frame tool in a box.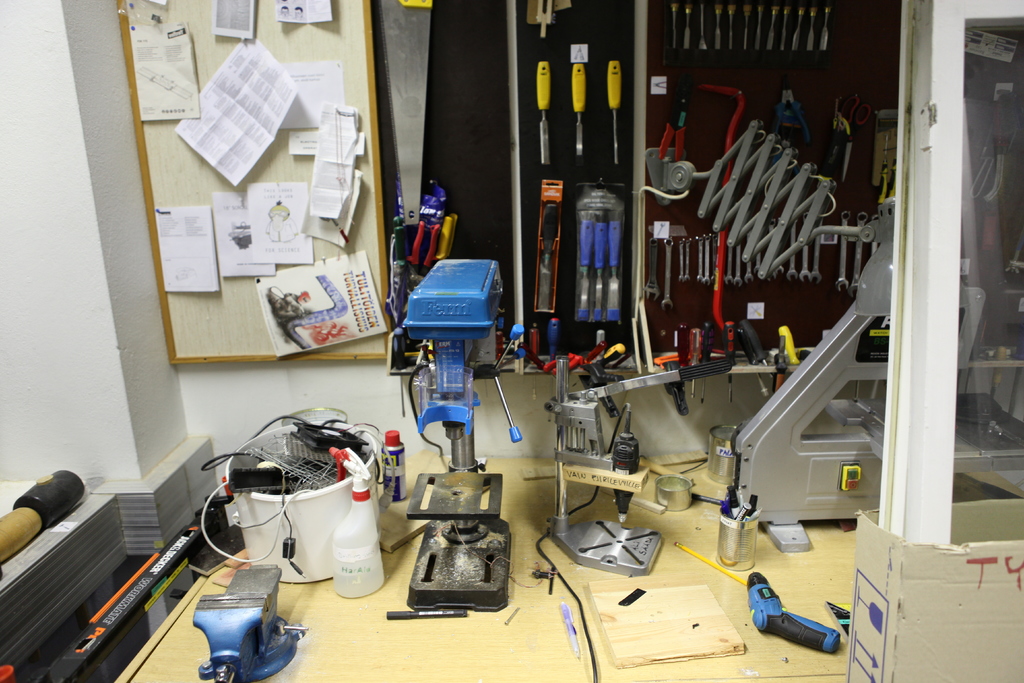
left=640, top=233, right=660, bottom=294.
